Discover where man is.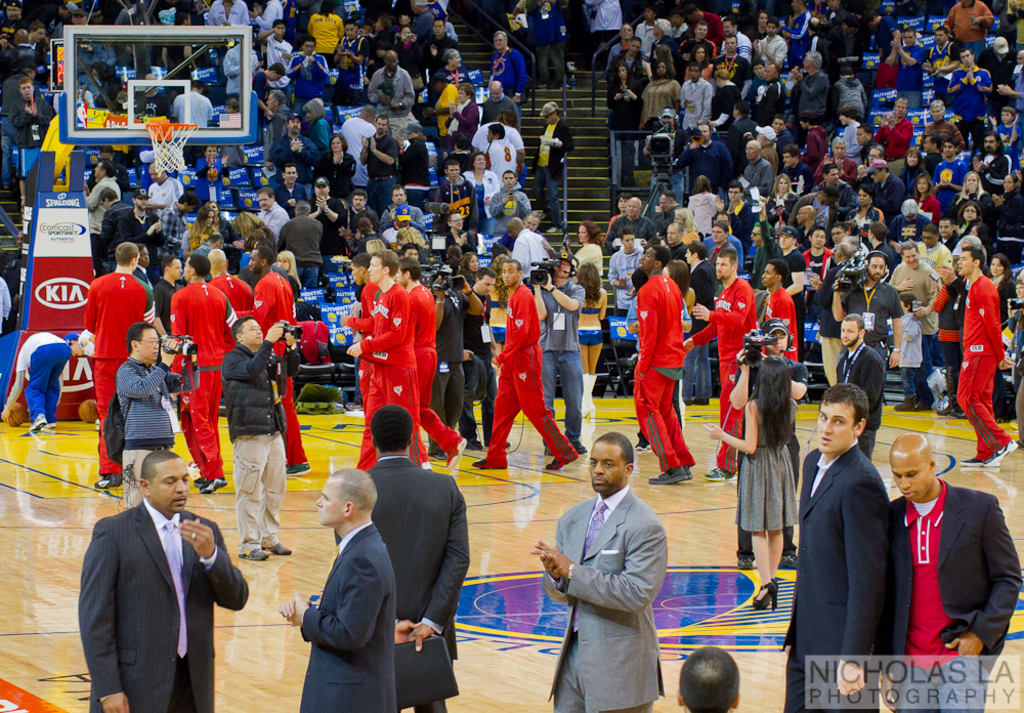
Discovered at box=[0, 329, 71, 430].
